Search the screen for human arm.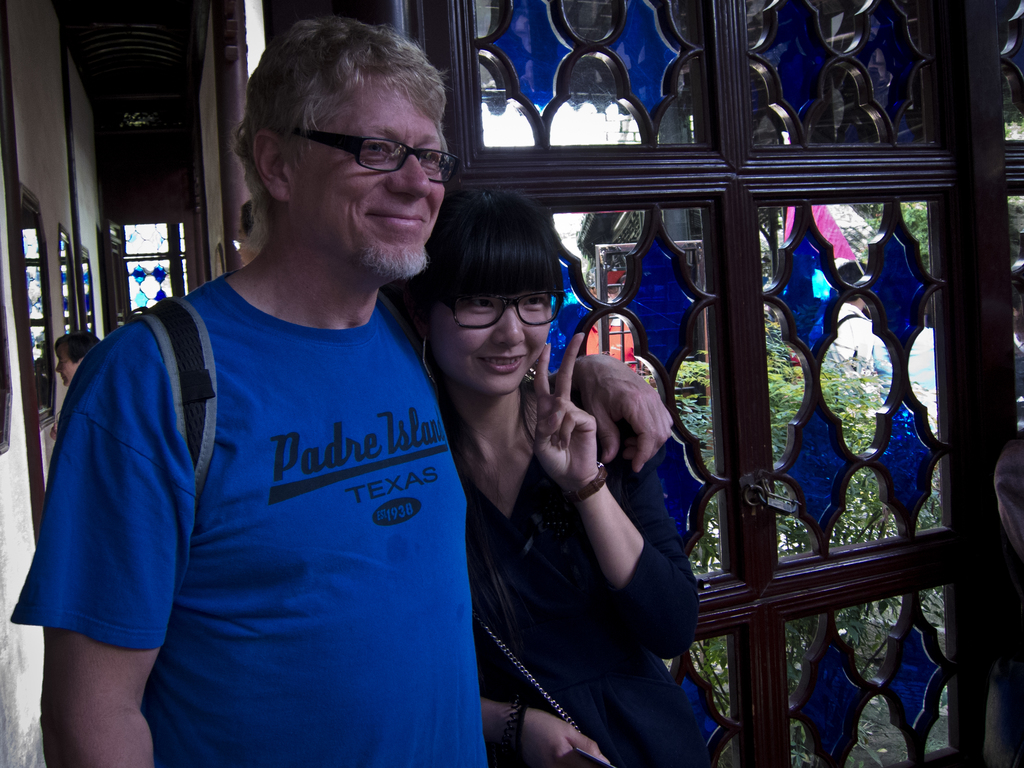
Found at bbox=[540, 332, 693, 482].
